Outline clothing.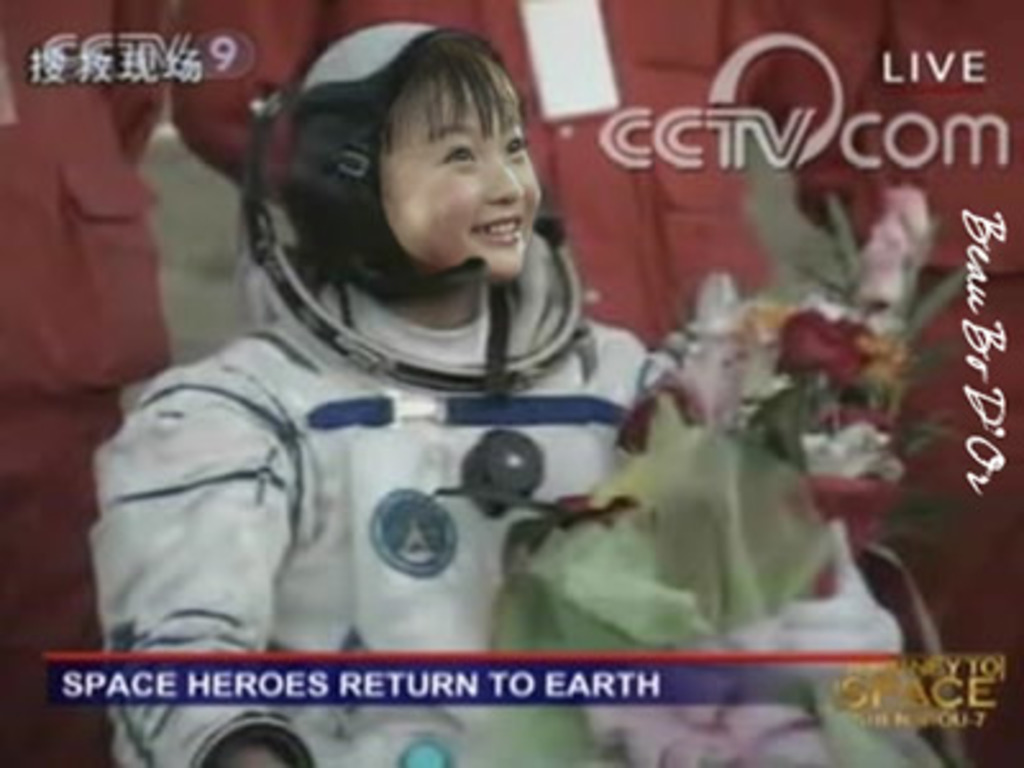
Outline: [left=92, top=282, right=873, bottom=765].
